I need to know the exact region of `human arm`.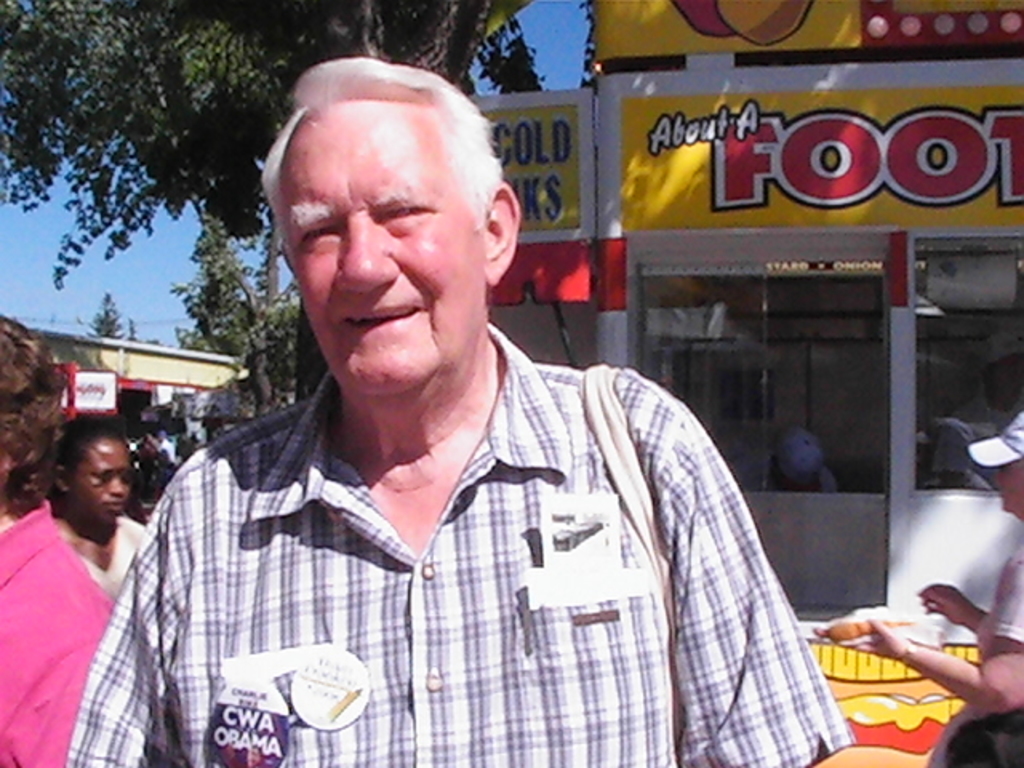
Region: [66,486,192,766].
